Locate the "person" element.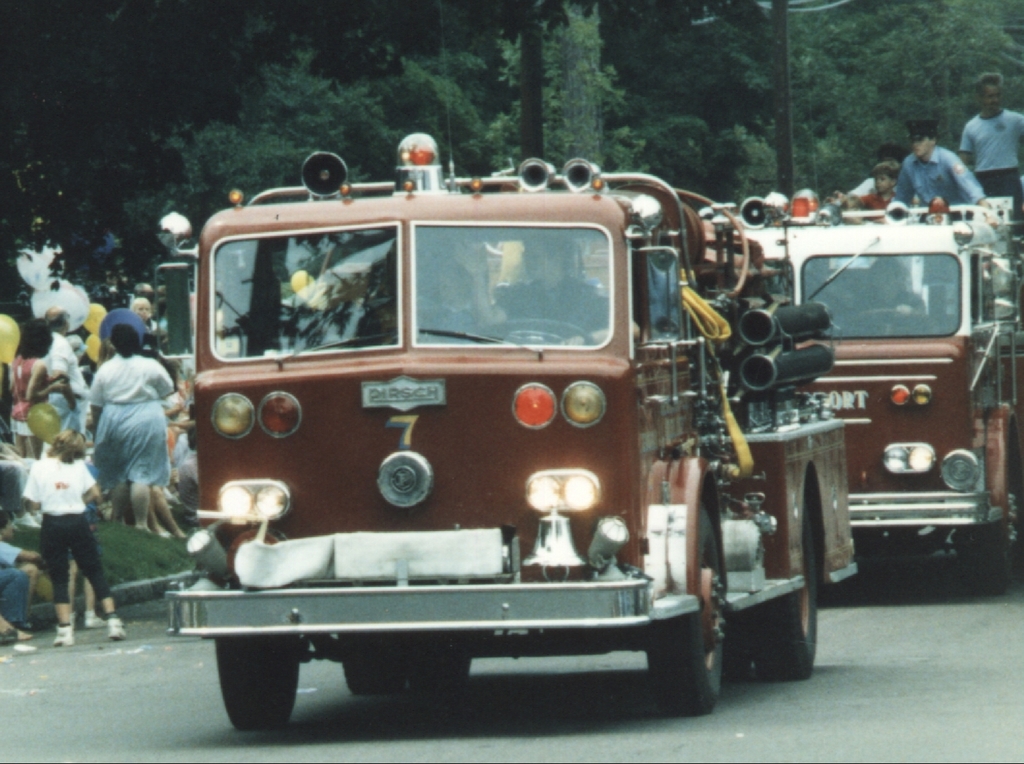
Element bbox: (847,144,908,198).
